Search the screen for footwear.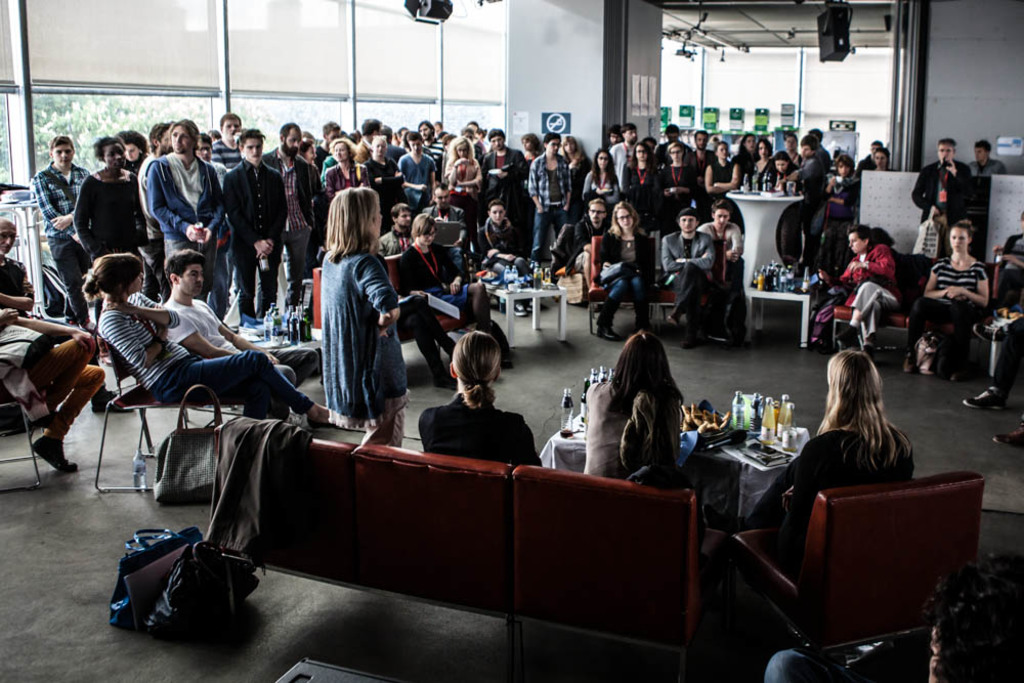
Found at (976, 314, 1002, 338).
